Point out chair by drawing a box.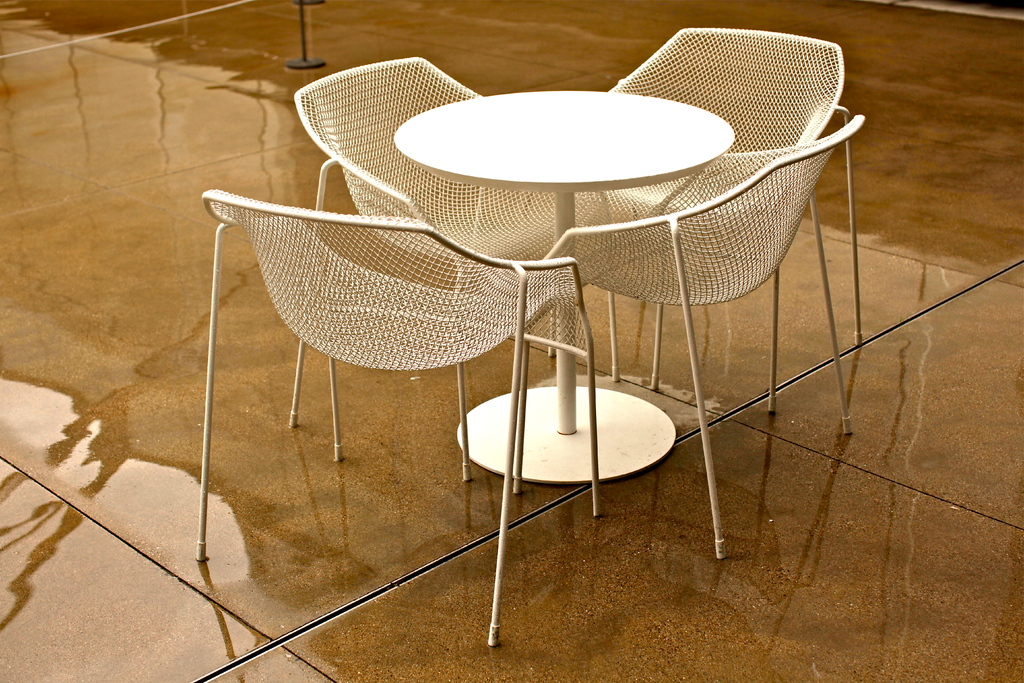
{"x1": 283, "y1": 57, "x2": 619, "y2": 476}.
